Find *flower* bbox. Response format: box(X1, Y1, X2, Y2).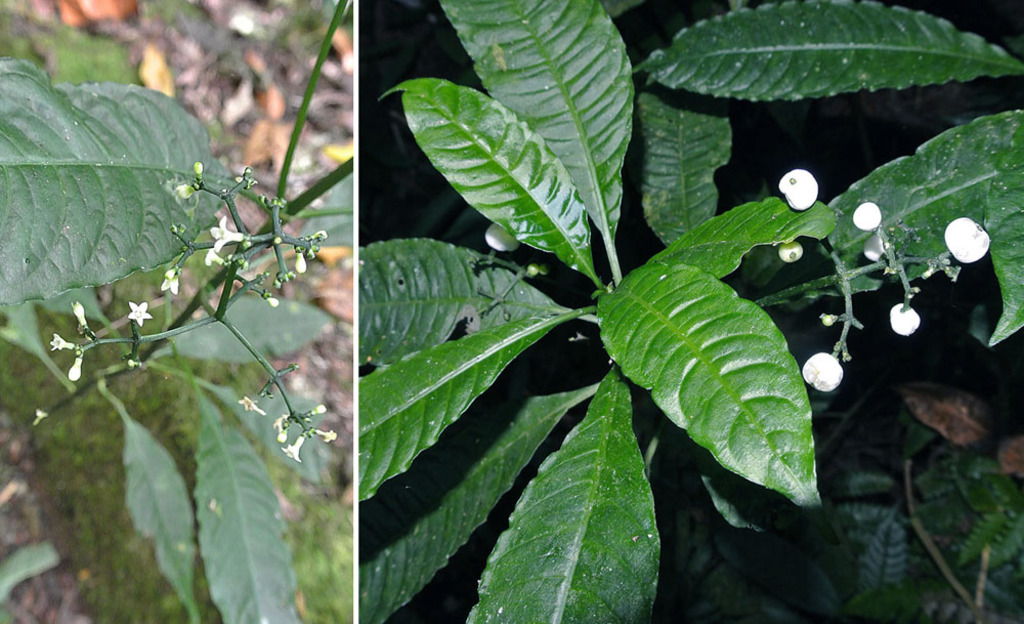
box(803, 355, 841, 388).
